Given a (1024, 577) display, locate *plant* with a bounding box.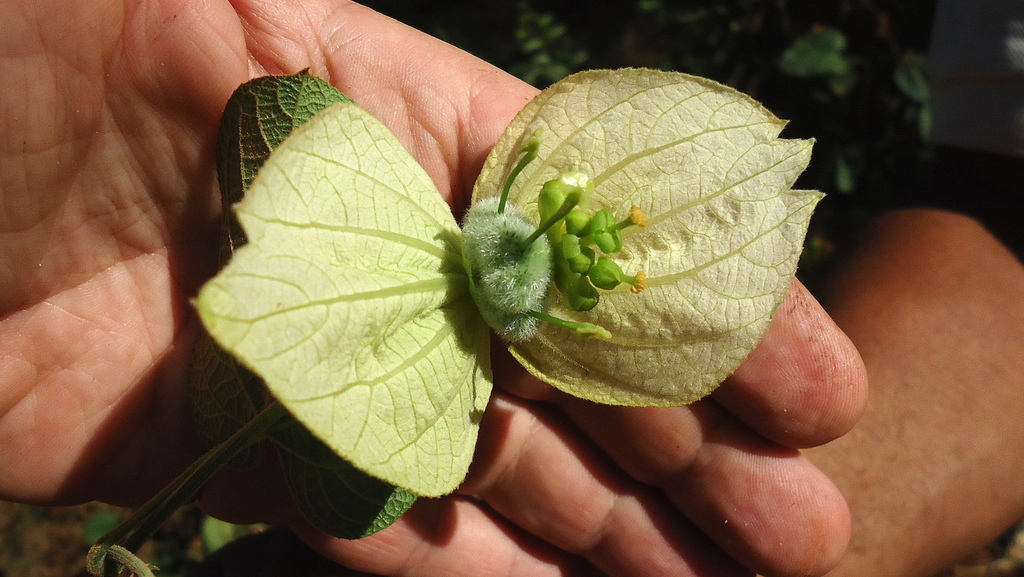
Located: box(74, 506, 156, 576).
